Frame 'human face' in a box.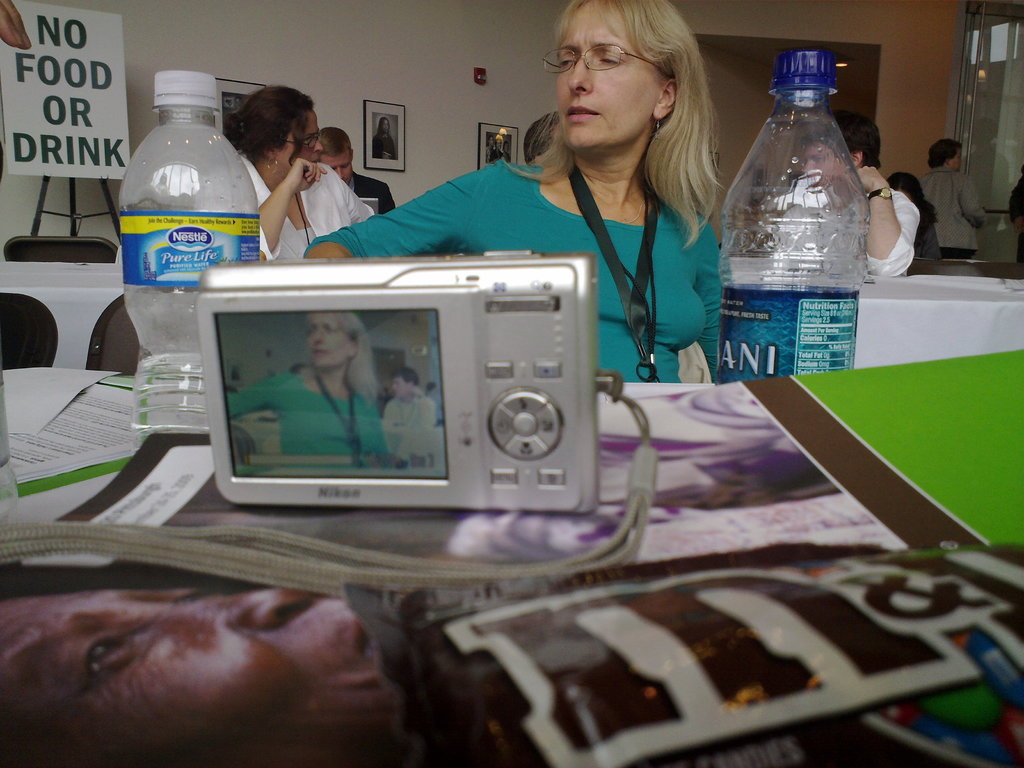
{"left": 234, "top": 97, "right": 243, "bottom": 111}.
